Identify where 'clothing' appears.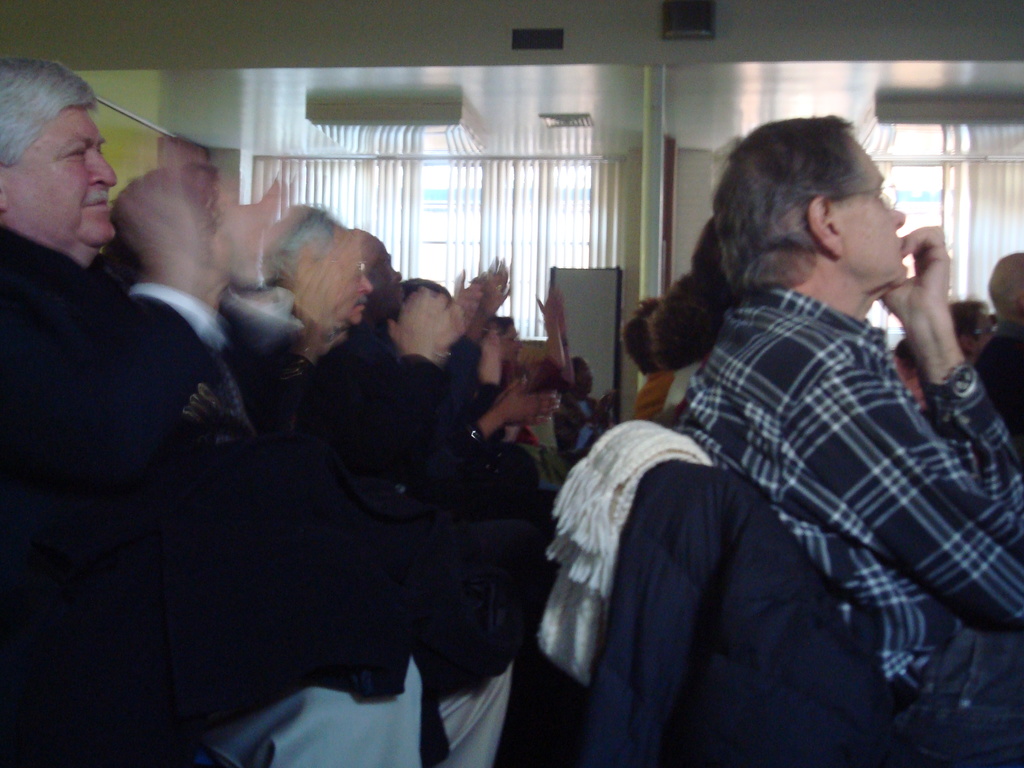
Appears at bbox=(276, 692, 399, 756).
